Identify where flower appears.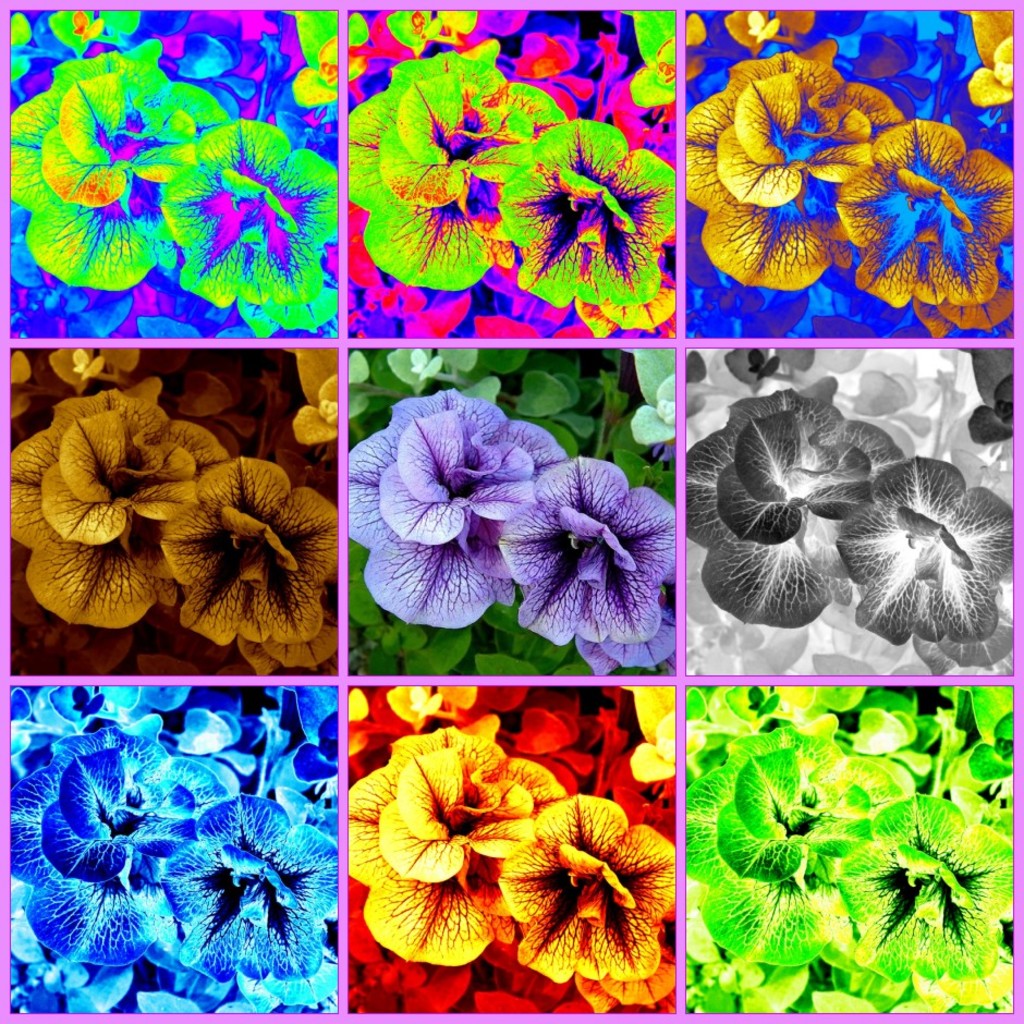
Appears at (x1=9, y1=389, x2=225, y2=623).
